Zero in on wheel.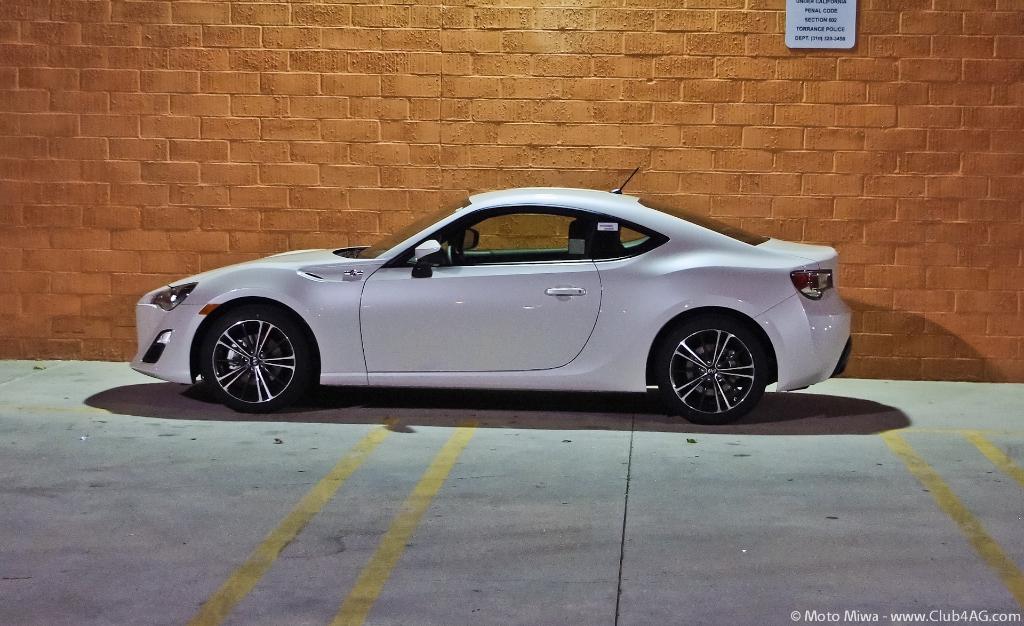
Zeroed in: 650/321/774/424.
